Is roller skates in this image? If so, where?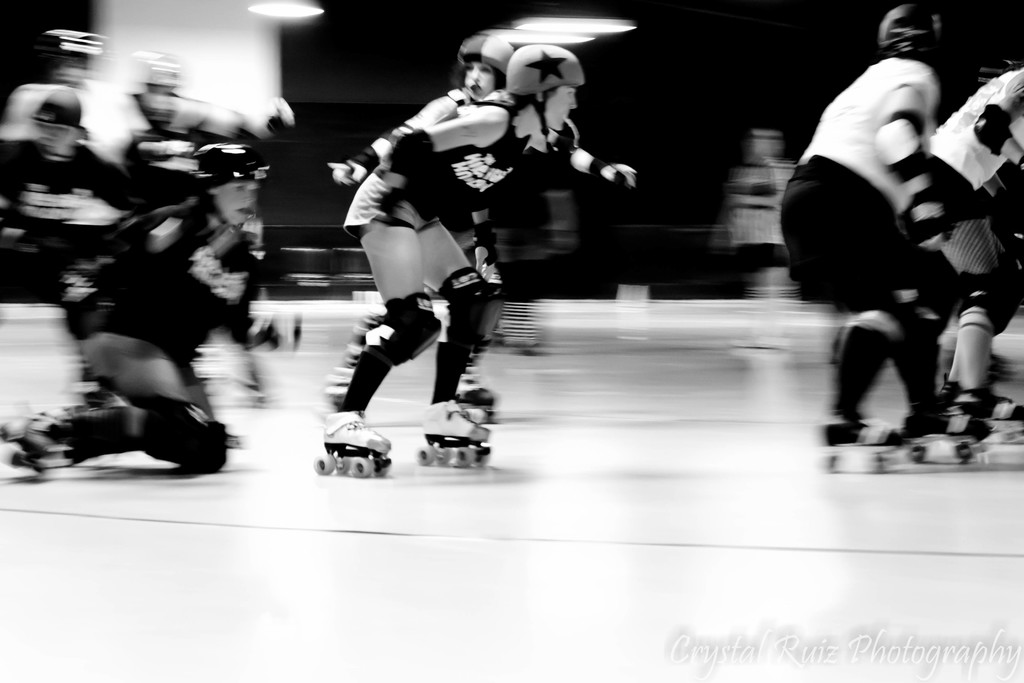
Yes, at locate(0, 410, 68, 477).
